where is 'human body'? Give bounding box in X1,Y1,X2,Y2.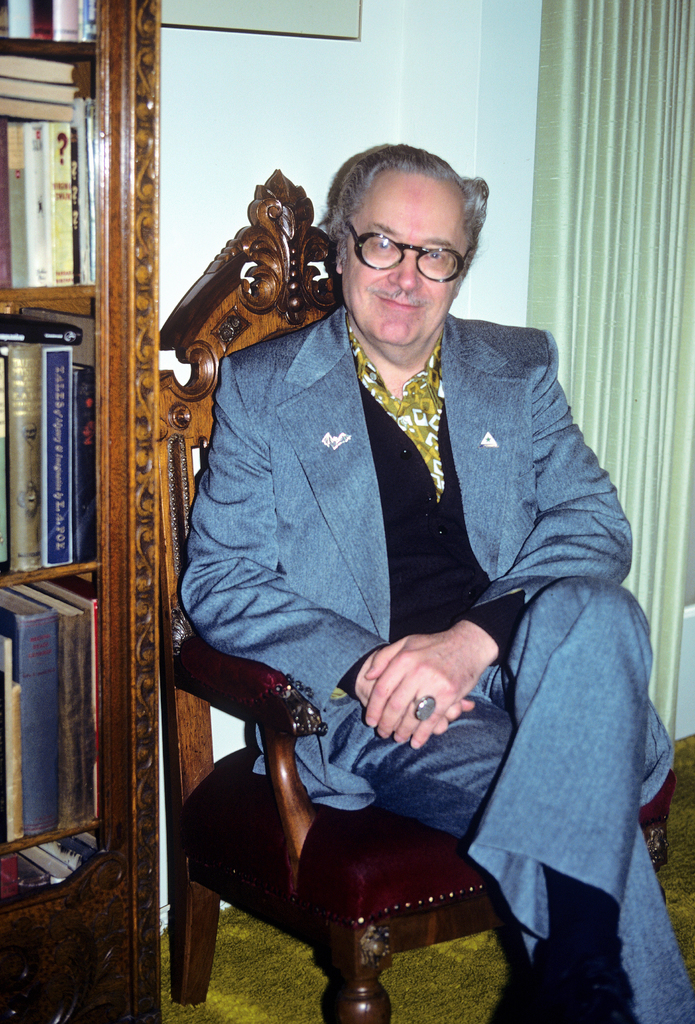
172,204,613,1023.
